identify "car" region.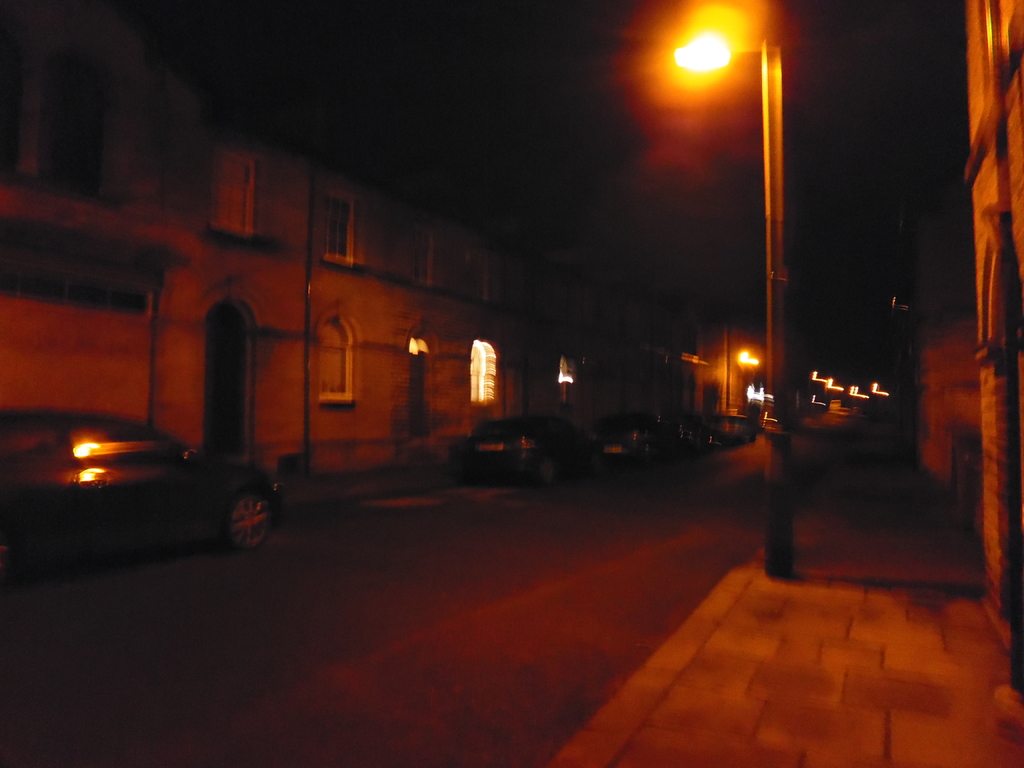
Region: {"x1": 660, "y1": 413, "x2": 721, "y2": 458}.
